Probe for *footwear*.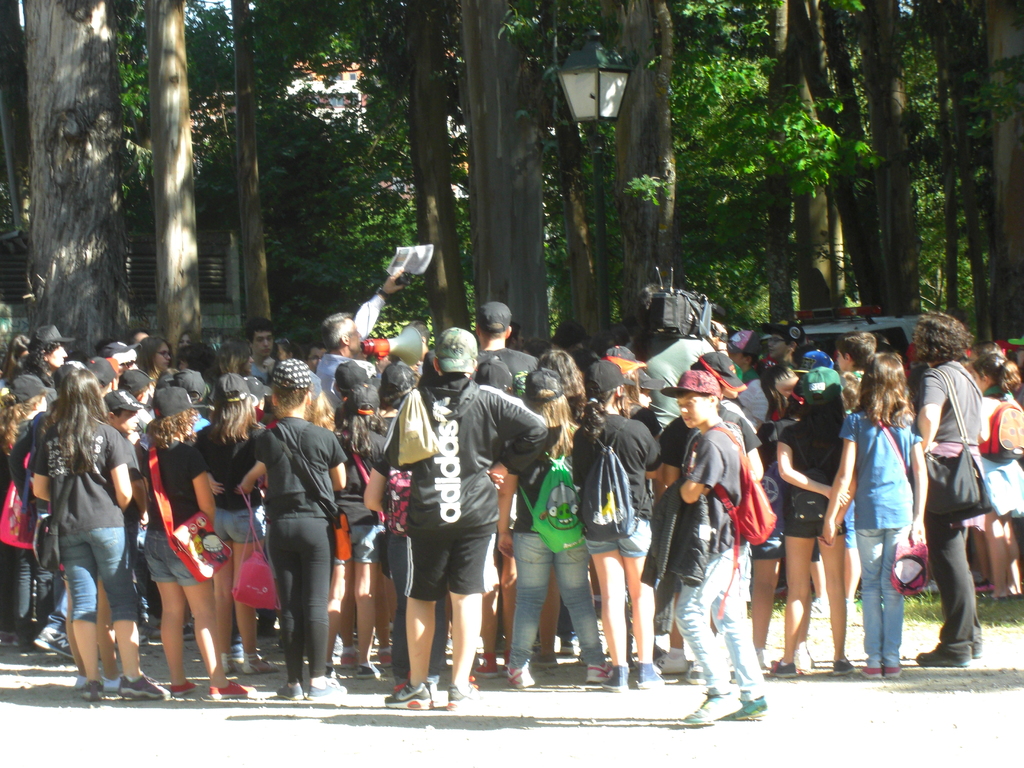
Probe result: Rect(243, 650, 282, 675).
